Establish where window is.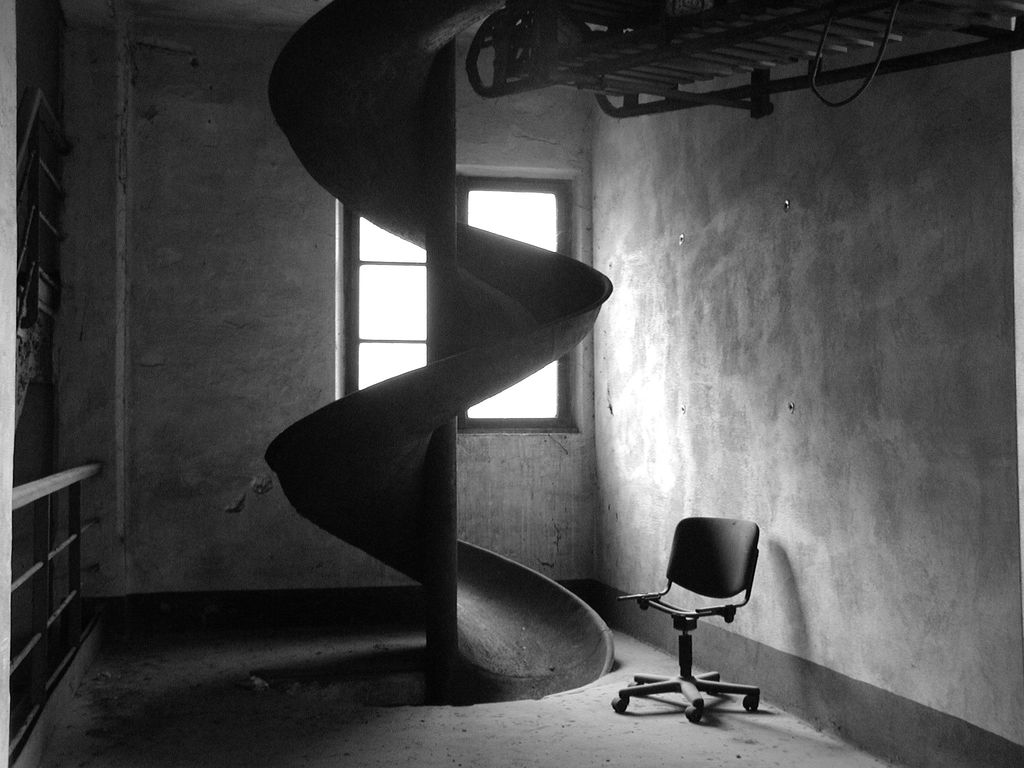
Established at left=347, top=175, right=572, bottom=425.
